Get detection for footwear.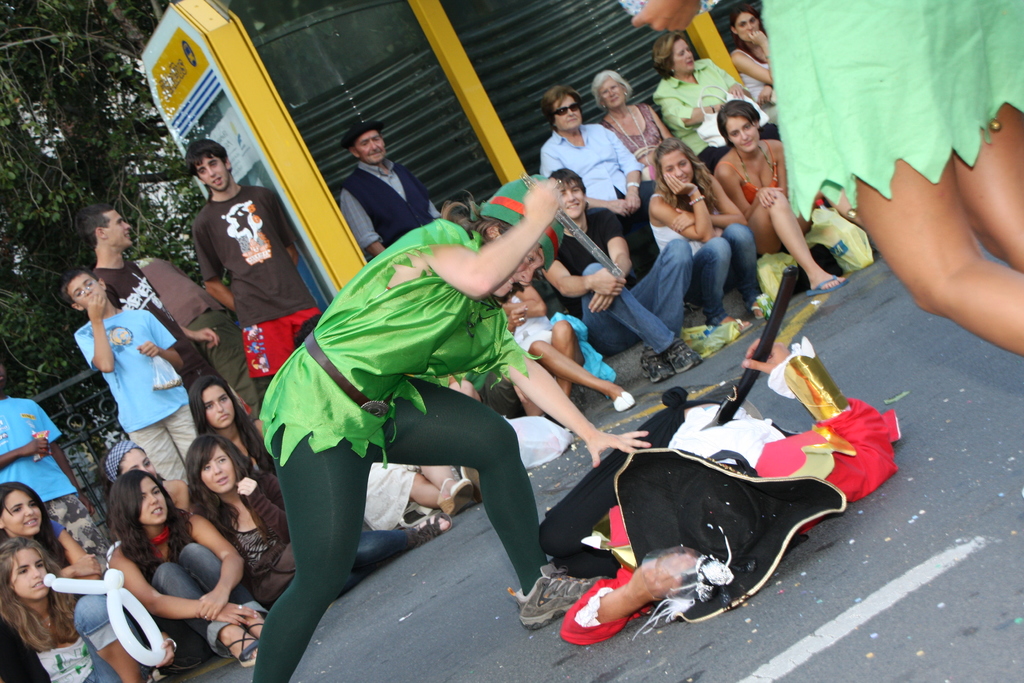
Detection: bbox(247, 619, 269, 639).
